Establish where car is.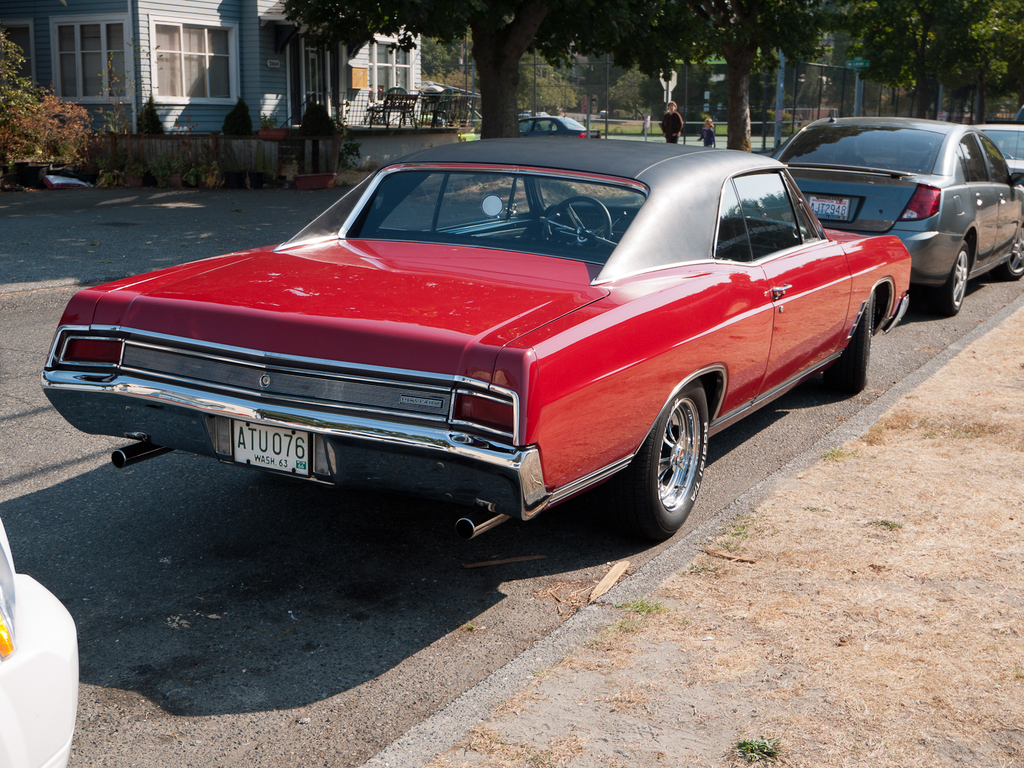
Established at <bbox>51, 141, 894, 553</bbox>.
